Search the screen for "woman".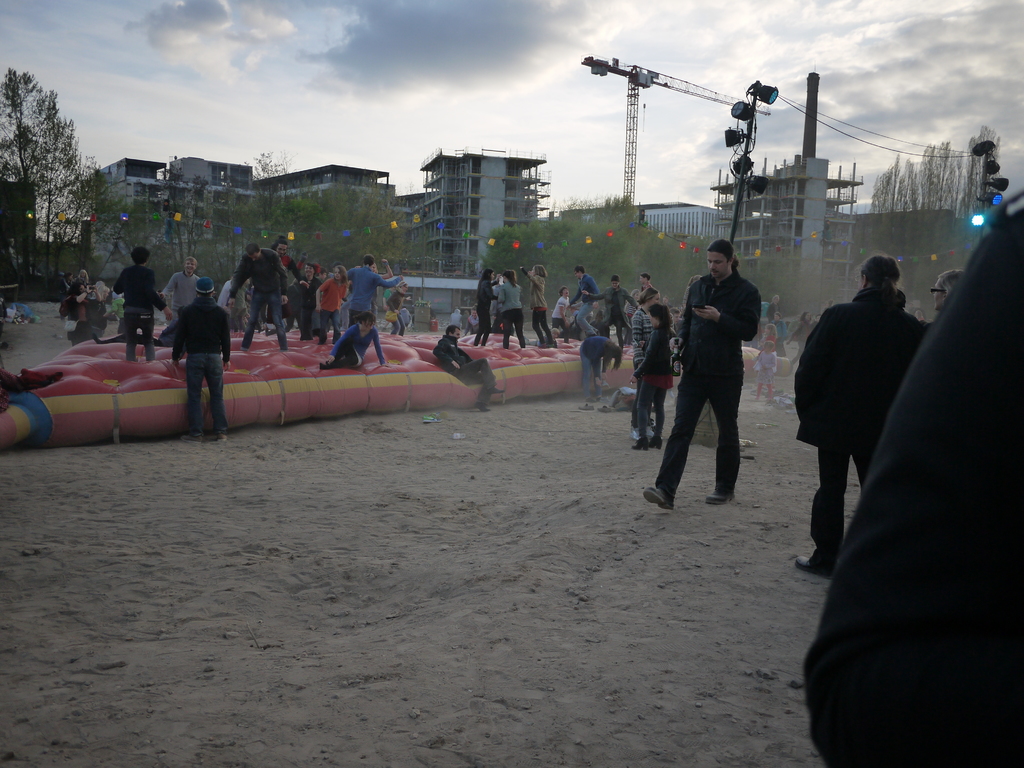
Found at {"left": 112, "top": 241, "right": 173, "bottom": 367}.
